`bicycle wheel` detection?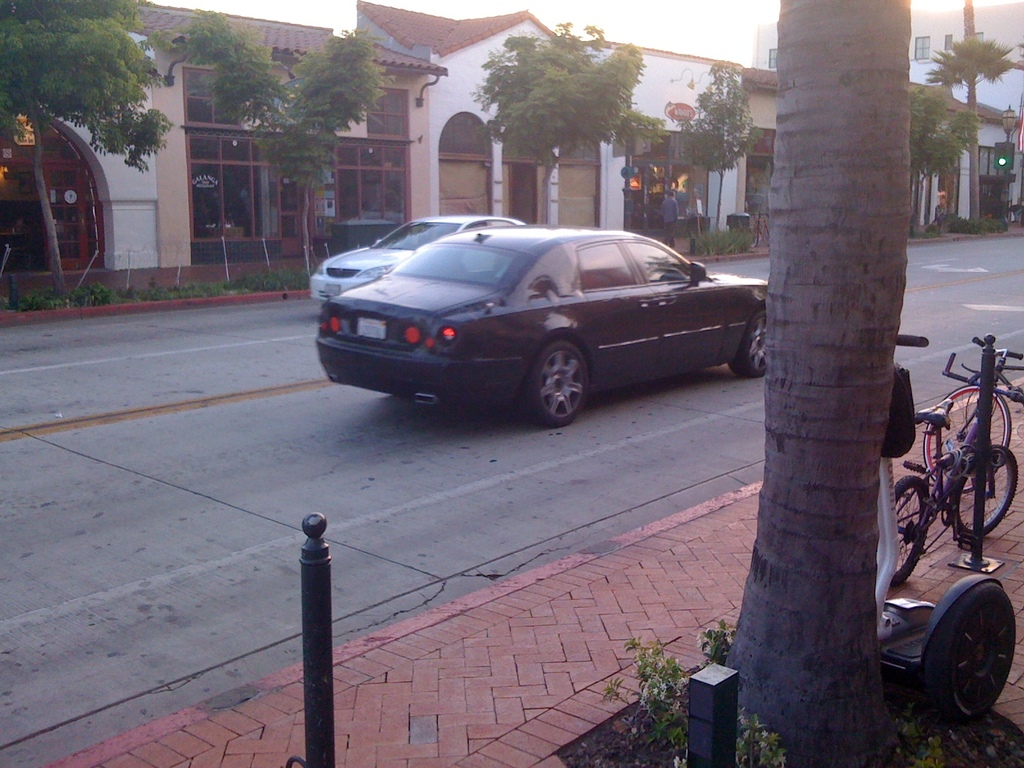
left=881, top=477, right=933, bottom=588
